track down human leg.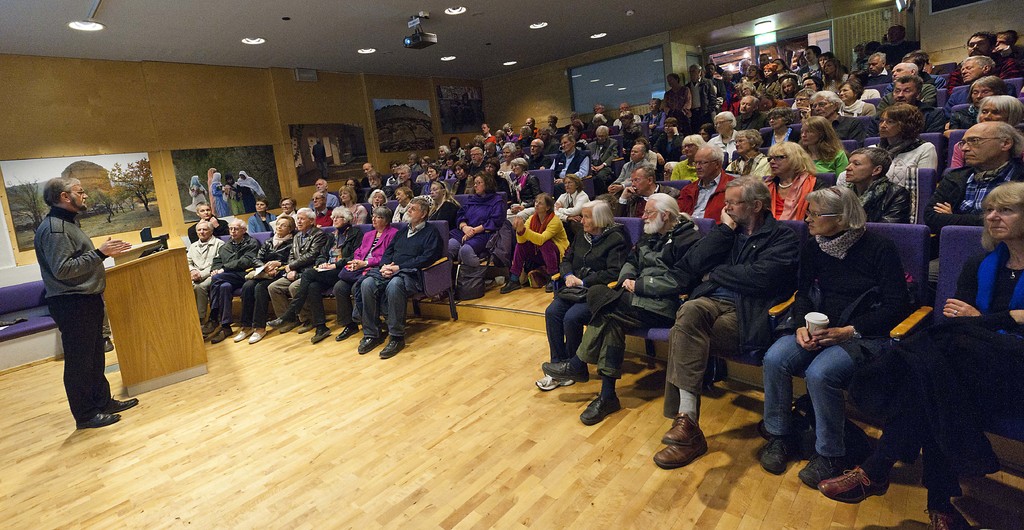
Tracked to [362, 277, 376, 353].
